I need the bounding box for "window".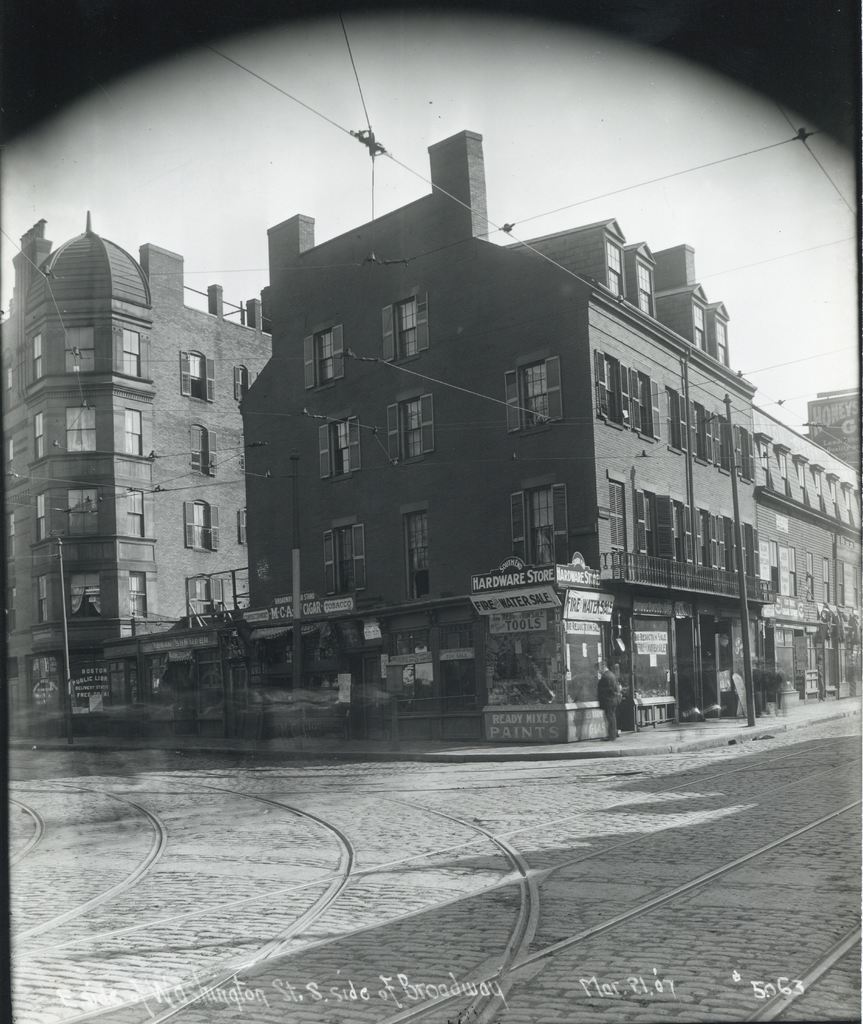
Here it is: bbox=(63, 403, 96, 449).
